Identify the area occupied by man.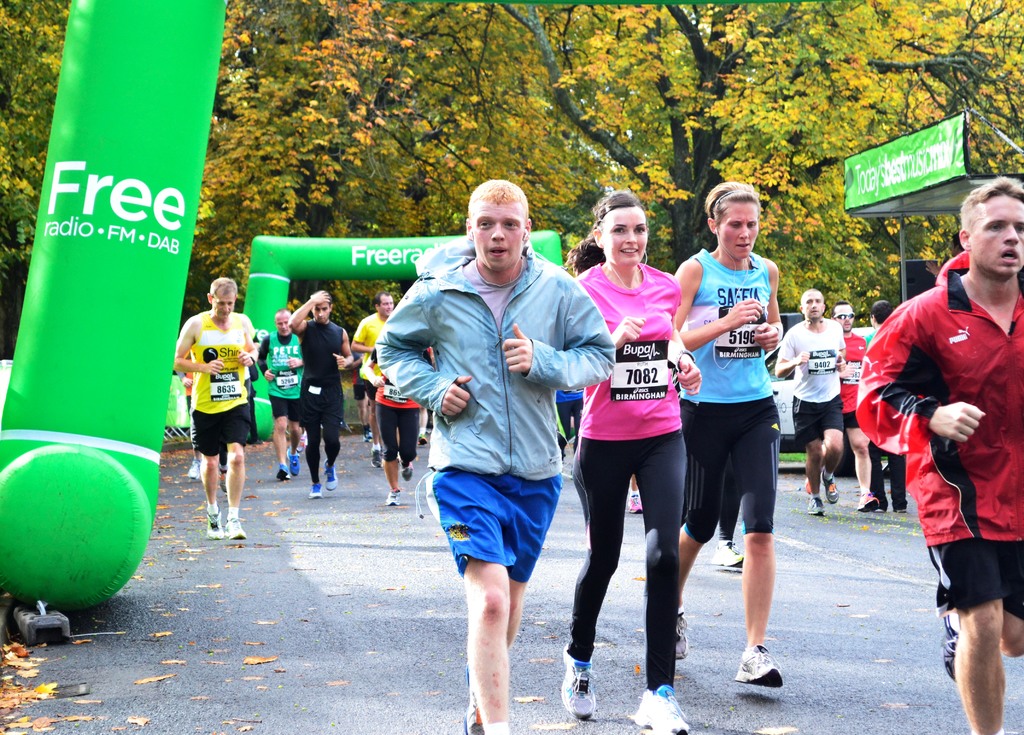
Area: rect(287, 287, 356, 499).
